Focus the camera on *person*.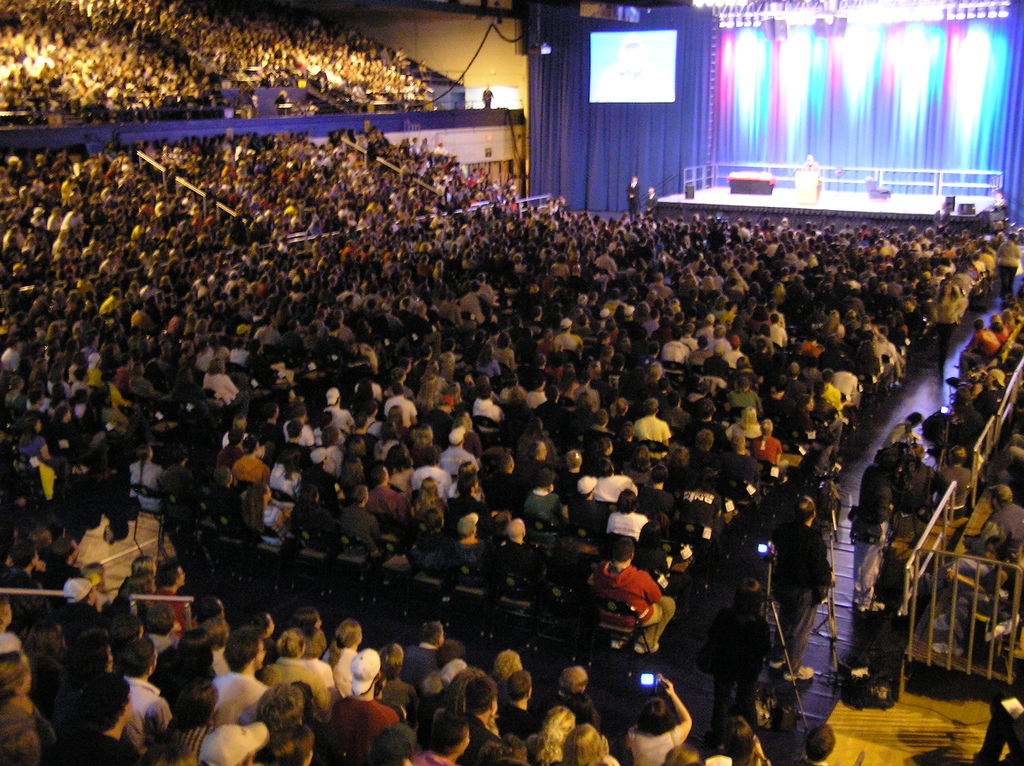
Focus region: x1=463 y1=330 x2=483 y2=363.
